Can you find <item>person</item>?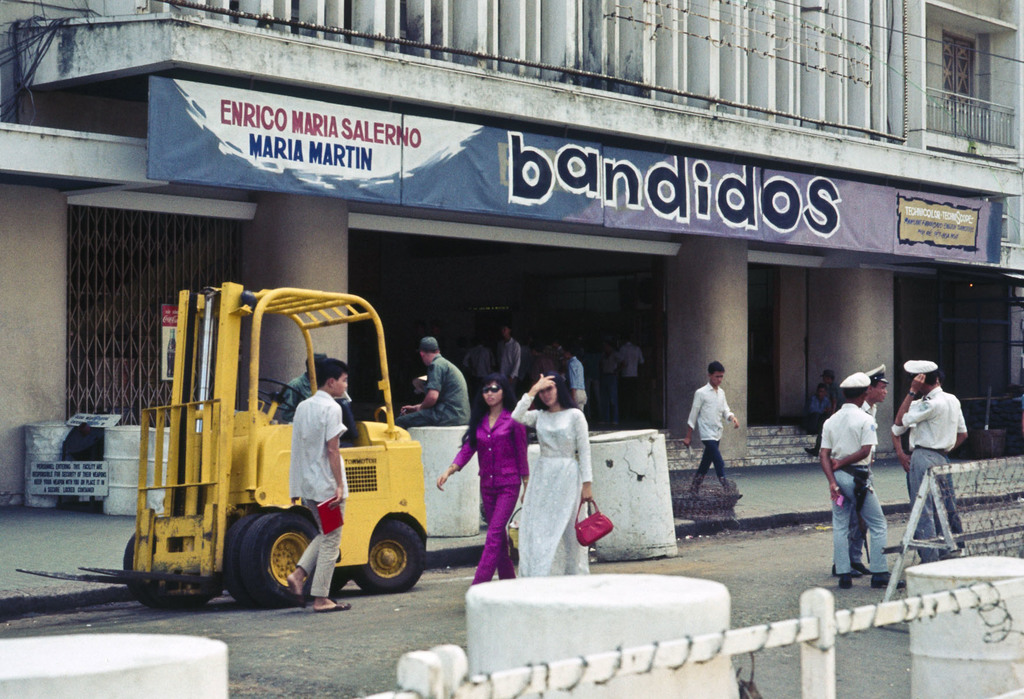
Yes, bounding box: [left=496, top=321, right=520, bottom=375].
